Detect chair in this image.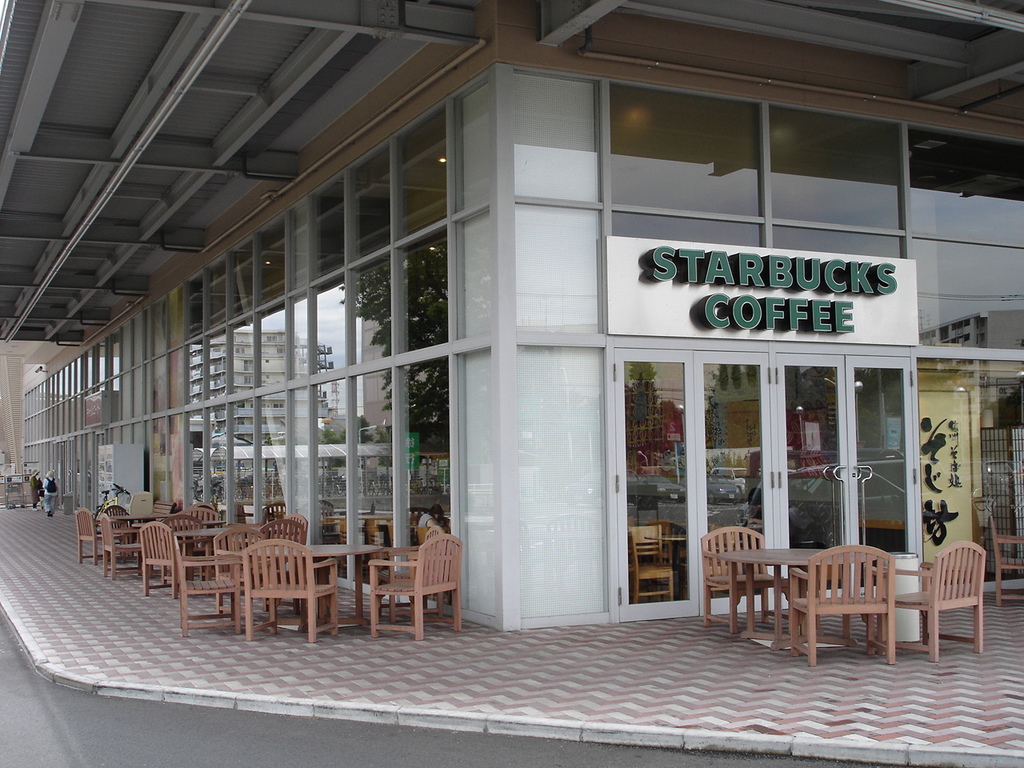
Detection: crop(365, 530, 463, 640).
